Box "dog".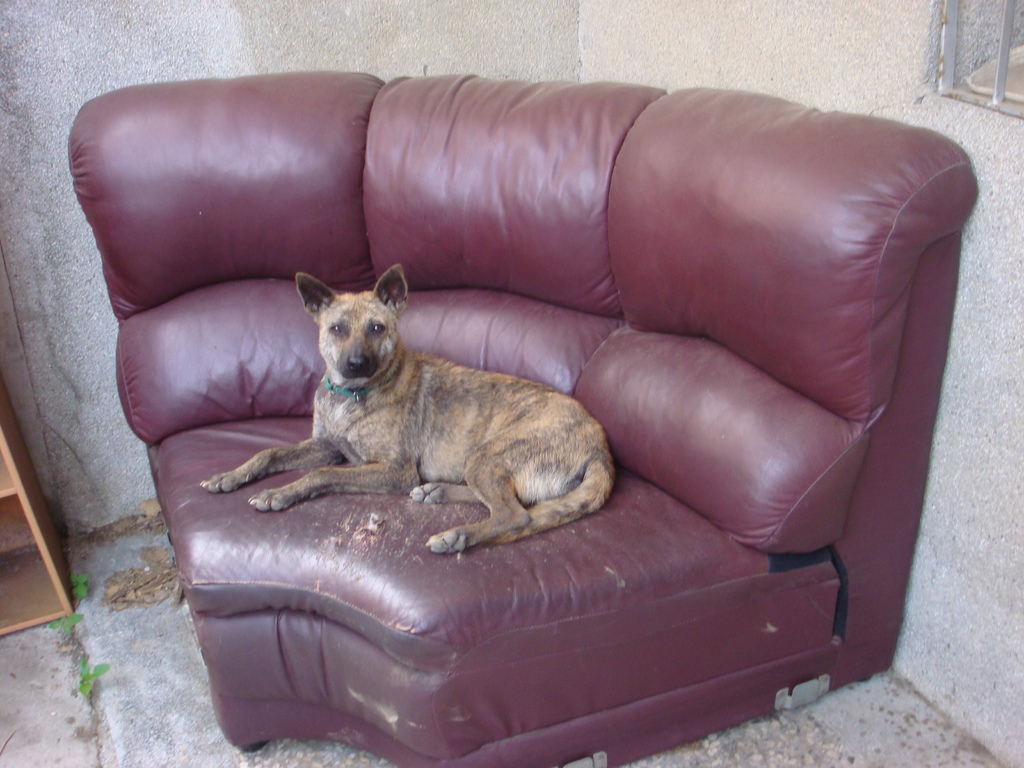
detection(196, 262, 614, 547).
